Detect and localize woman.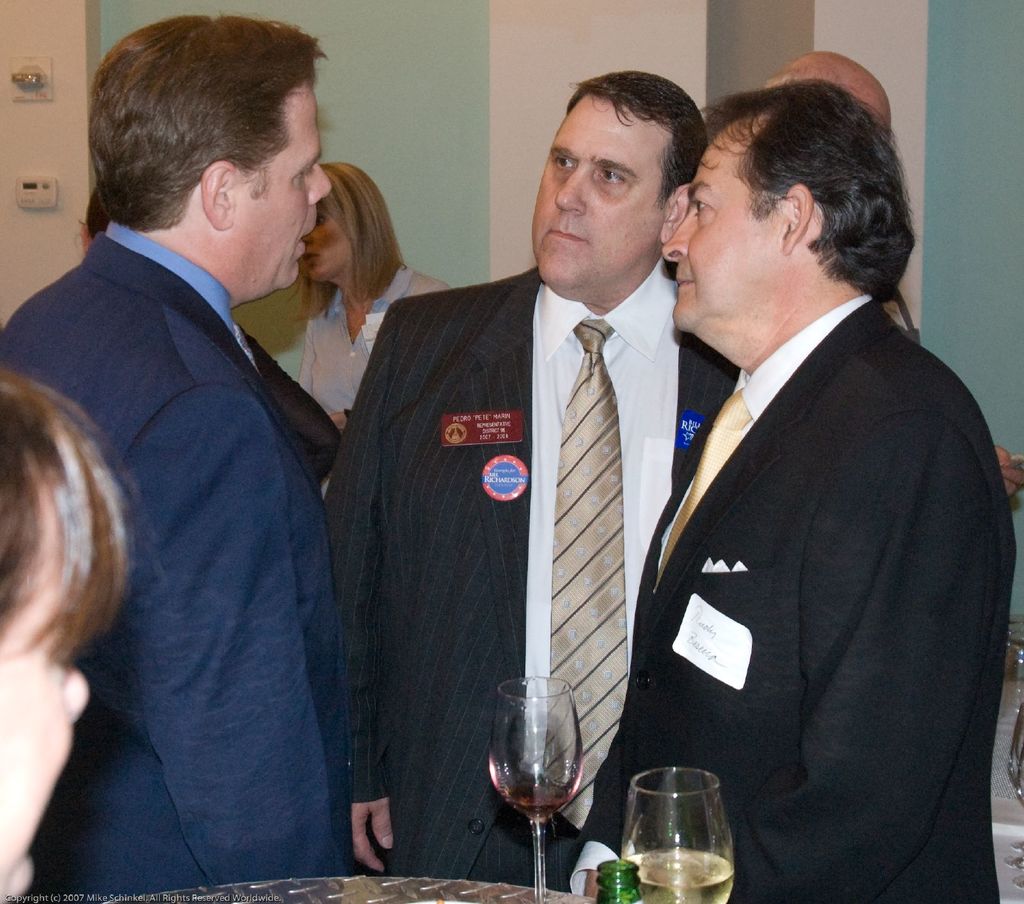
Localized at left=292, top=161, right=452, bottom=506.
